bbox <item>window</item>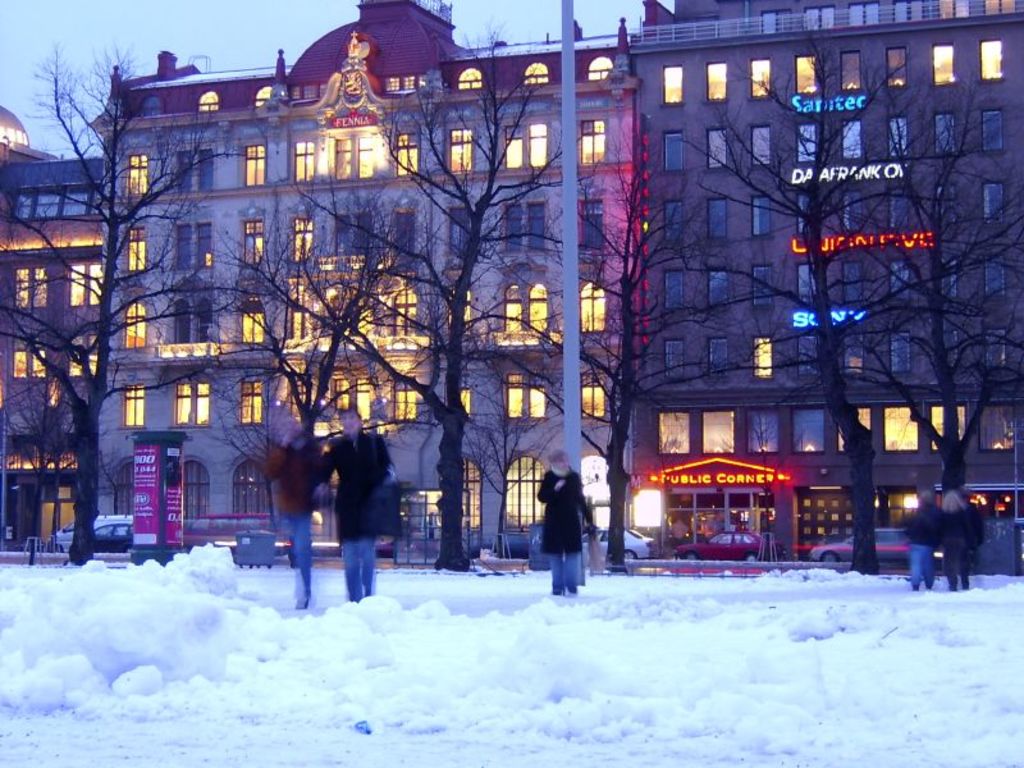
Rect(841, 52, 867, 88)
